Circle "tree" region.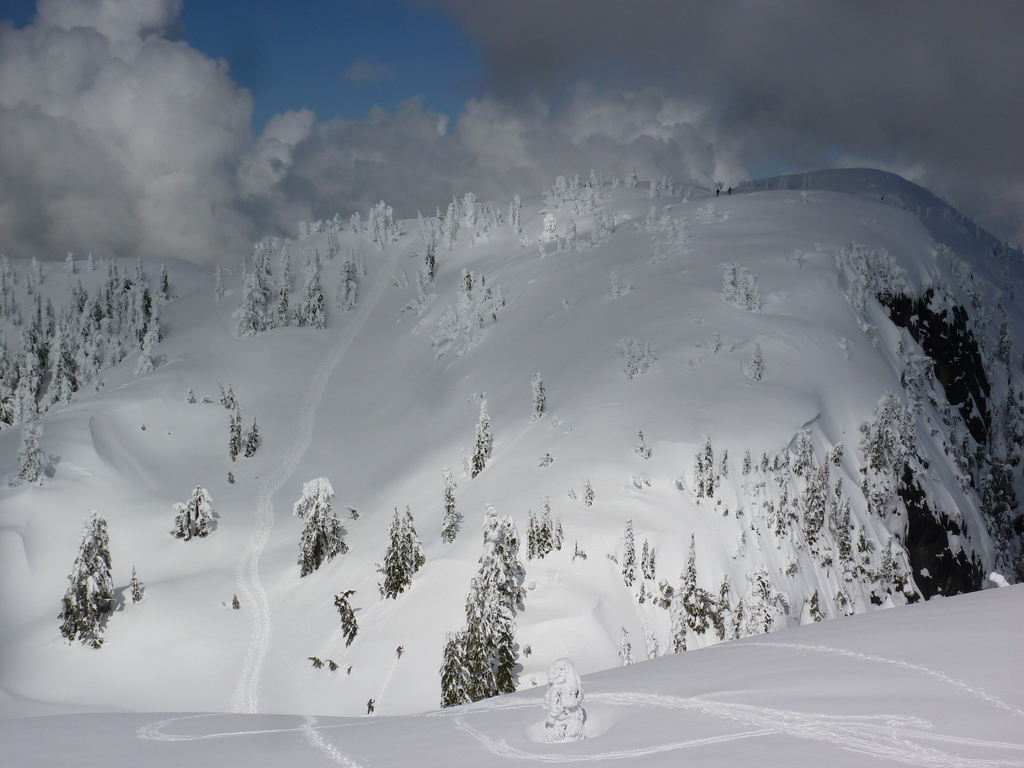
Region: (left=563, top=216, right=580, bottom=252).
